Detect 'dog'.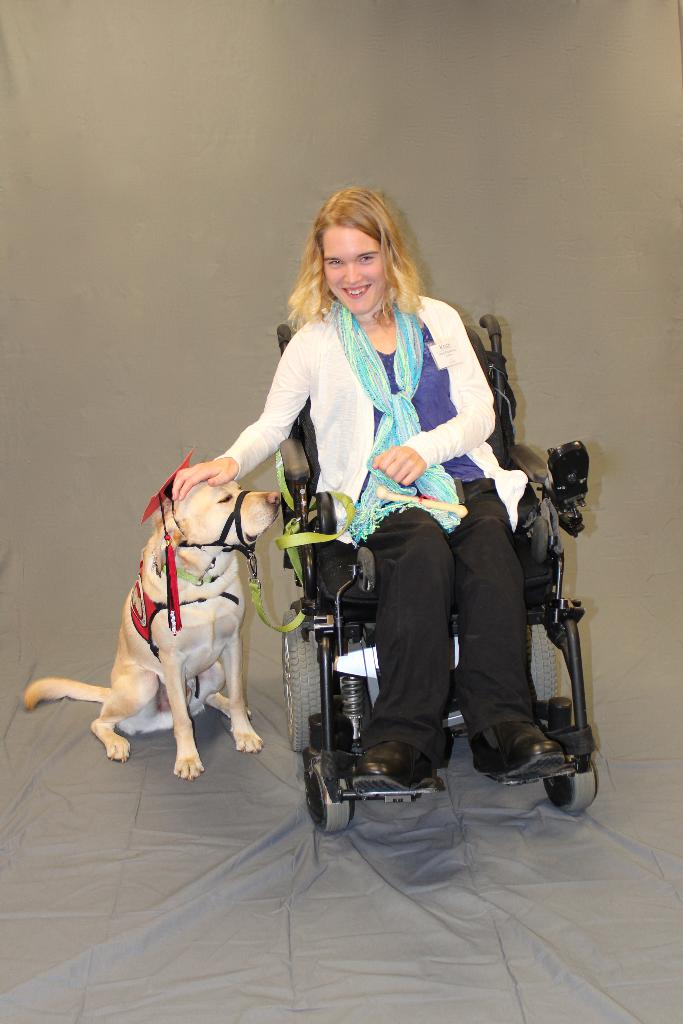
Detected at crop(22, 474, 281, 780).
